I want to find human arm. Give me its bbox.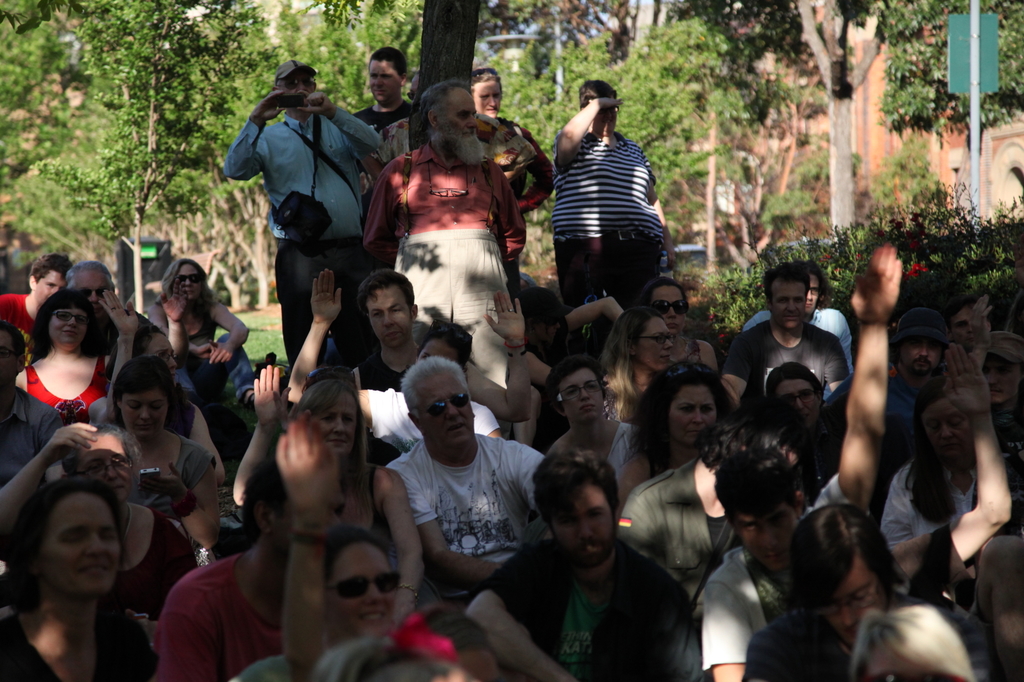
rect(525, 351, 551, 388).
